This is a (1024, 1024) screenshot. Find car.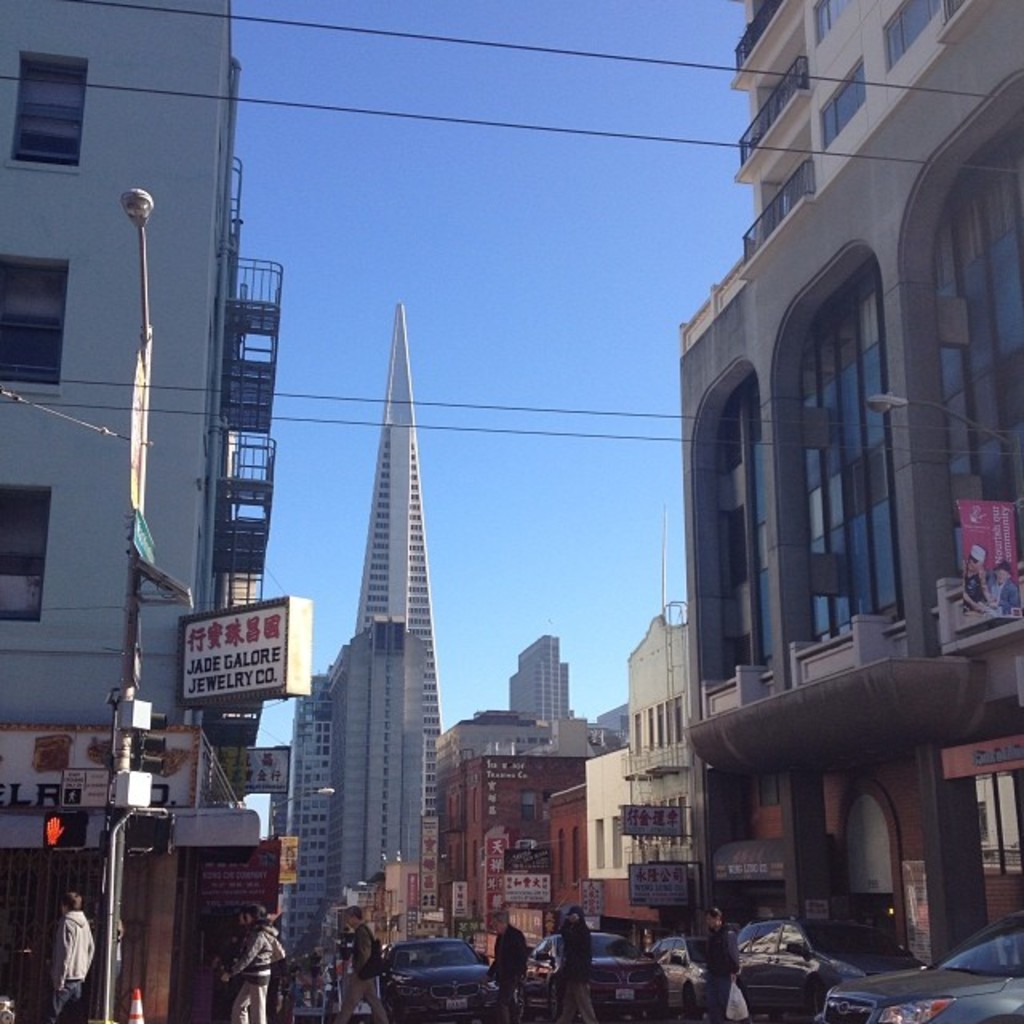
Bounding box: [523,934,670,1022].
